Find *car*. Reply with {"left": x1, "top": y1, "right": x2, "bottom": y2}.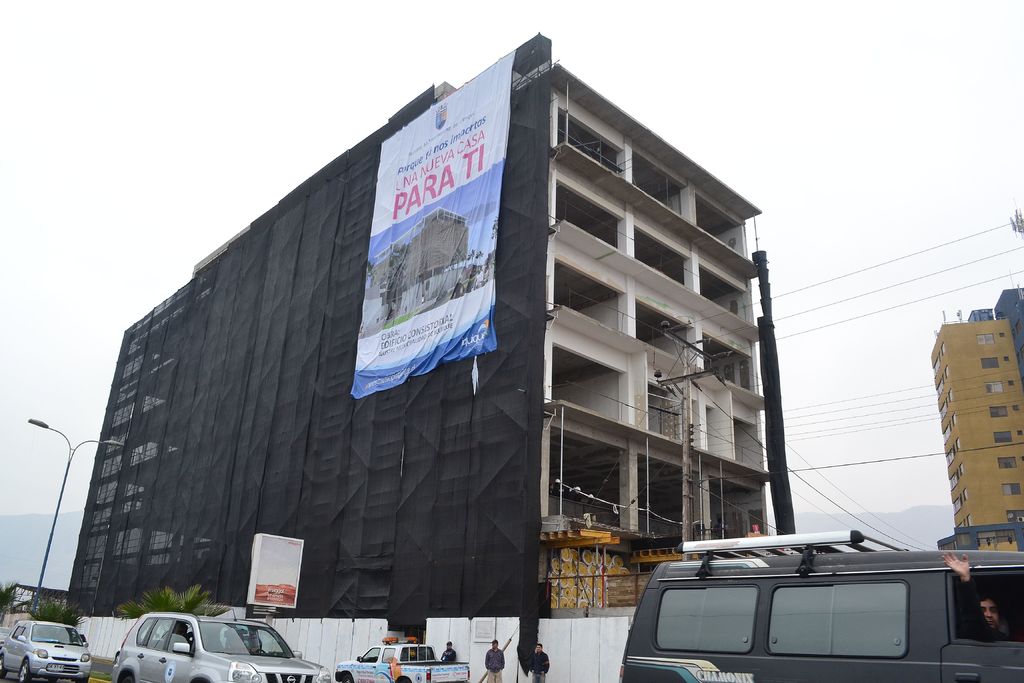
{"left": 0, "top": 629, "right": 8, "bottom": 644}.
